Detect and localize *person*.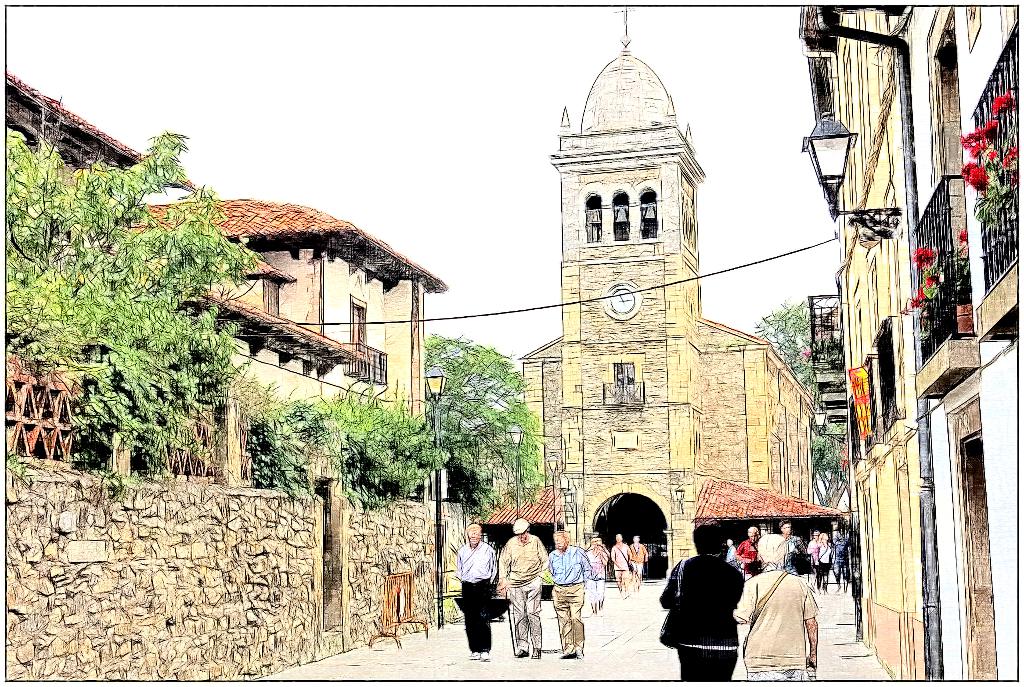
Localized at 614:534:630:603.
